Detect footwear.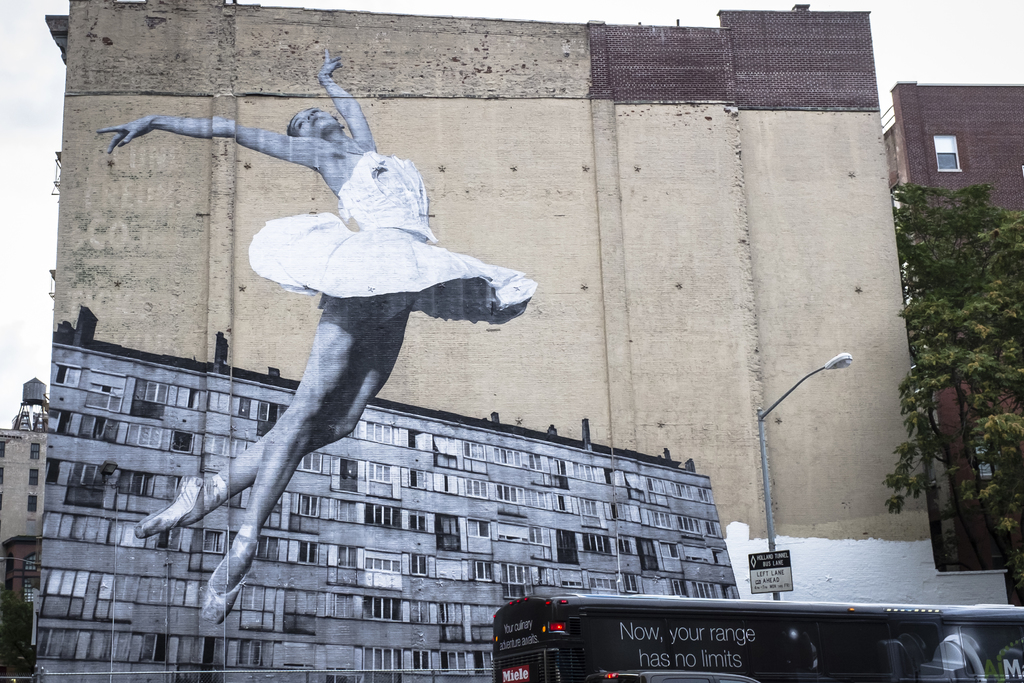
Detected at {"x1": 200, "y1": 542, "x2": 260, "y2": 621}.
